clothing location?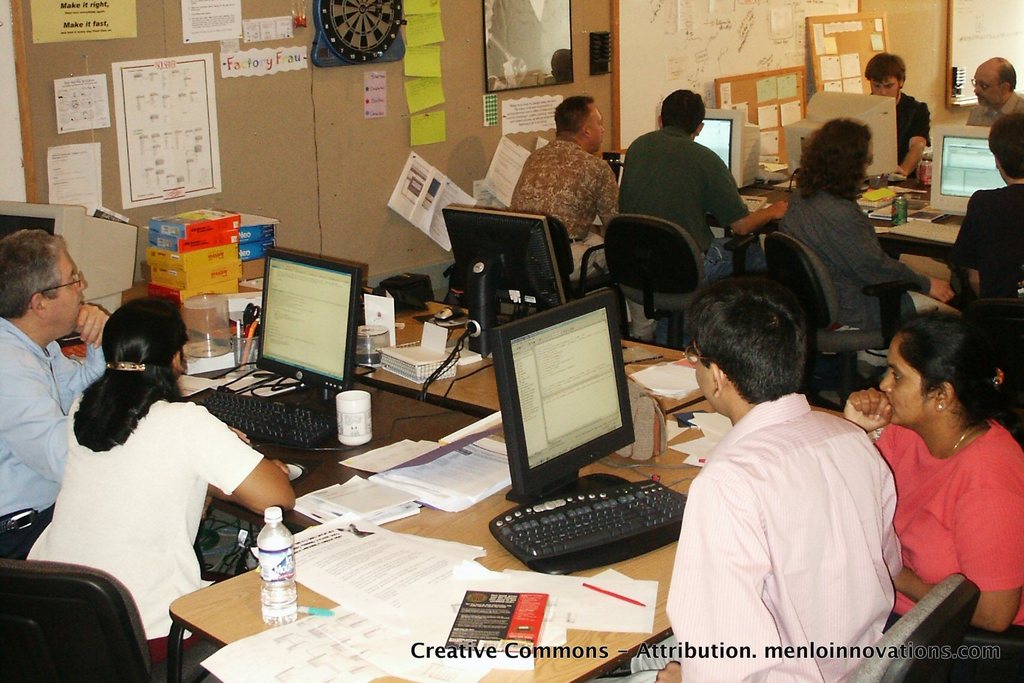
bbox=(620, 400, 902, 682)
